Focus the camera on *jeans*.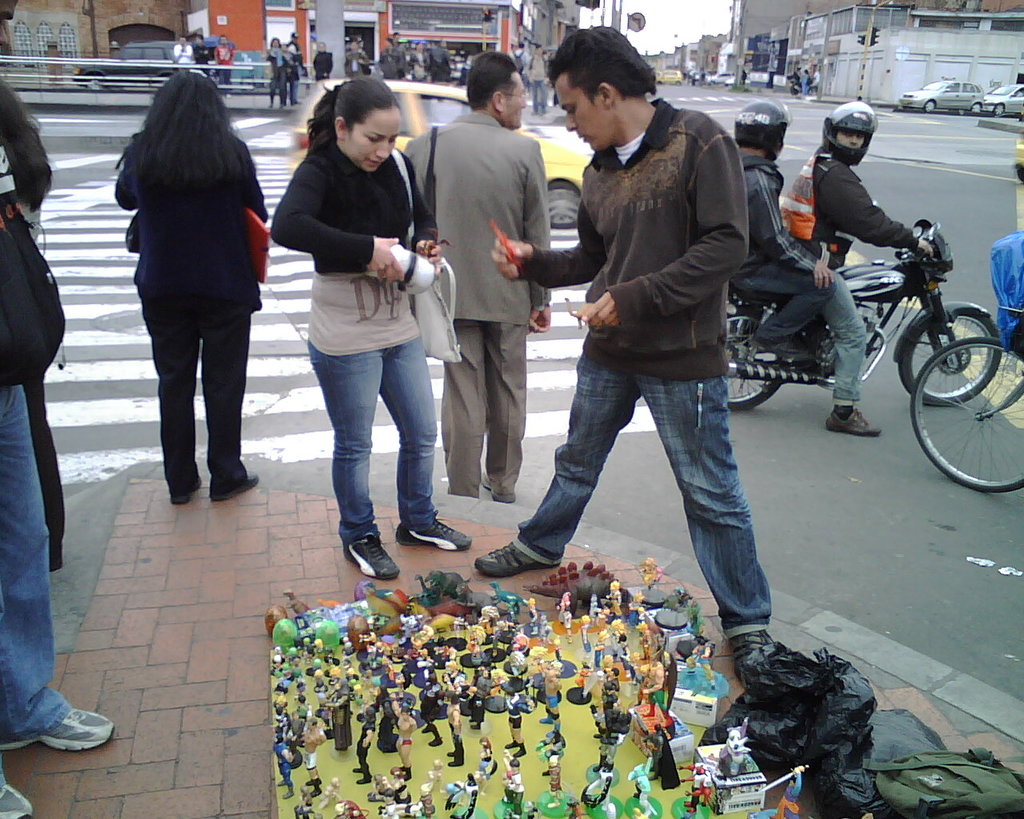
Focus region: {"x1": 514, "y1": 353, "x2": 774, "y2": 641}.
